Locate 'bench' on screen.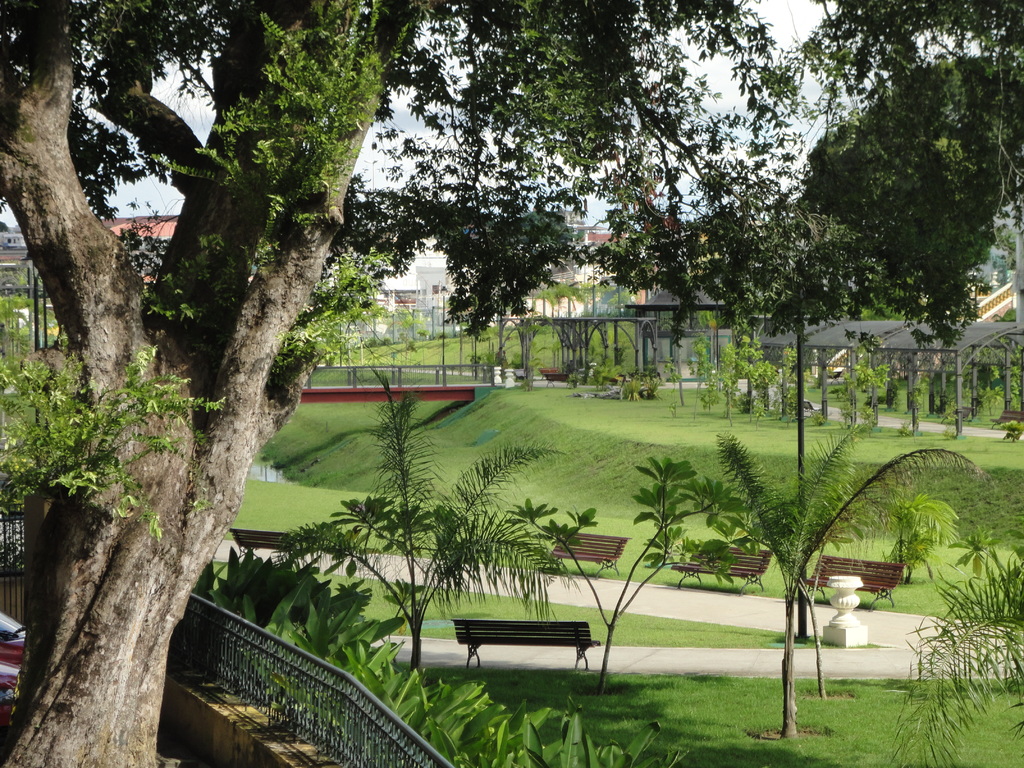
On screen at l=801, t=554, r=907, b=611.
